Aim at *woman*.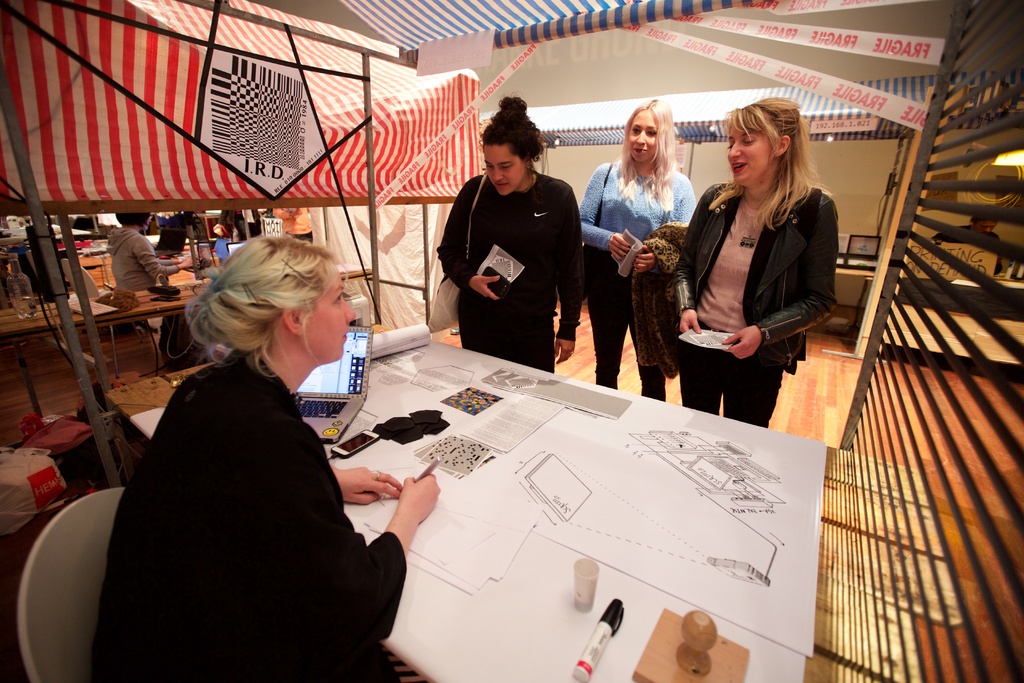
Aimed at [left=437, top=86, right=586, bottom=373].
